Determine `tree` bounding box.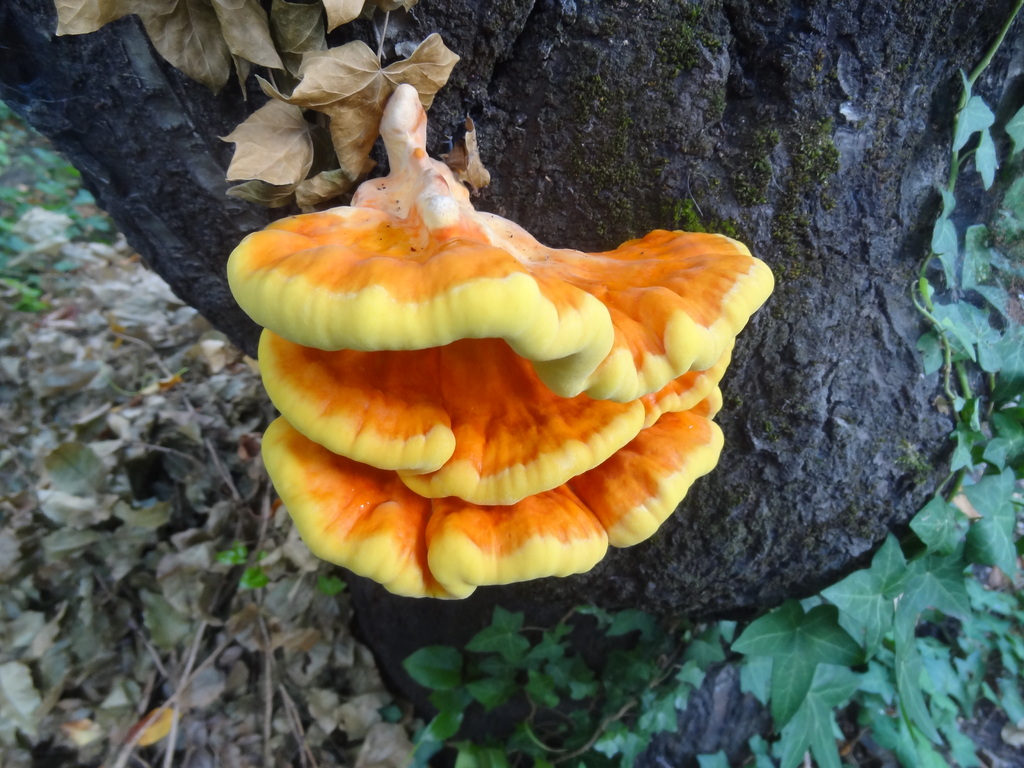
Determined: (0, 0, 1023, 748).
